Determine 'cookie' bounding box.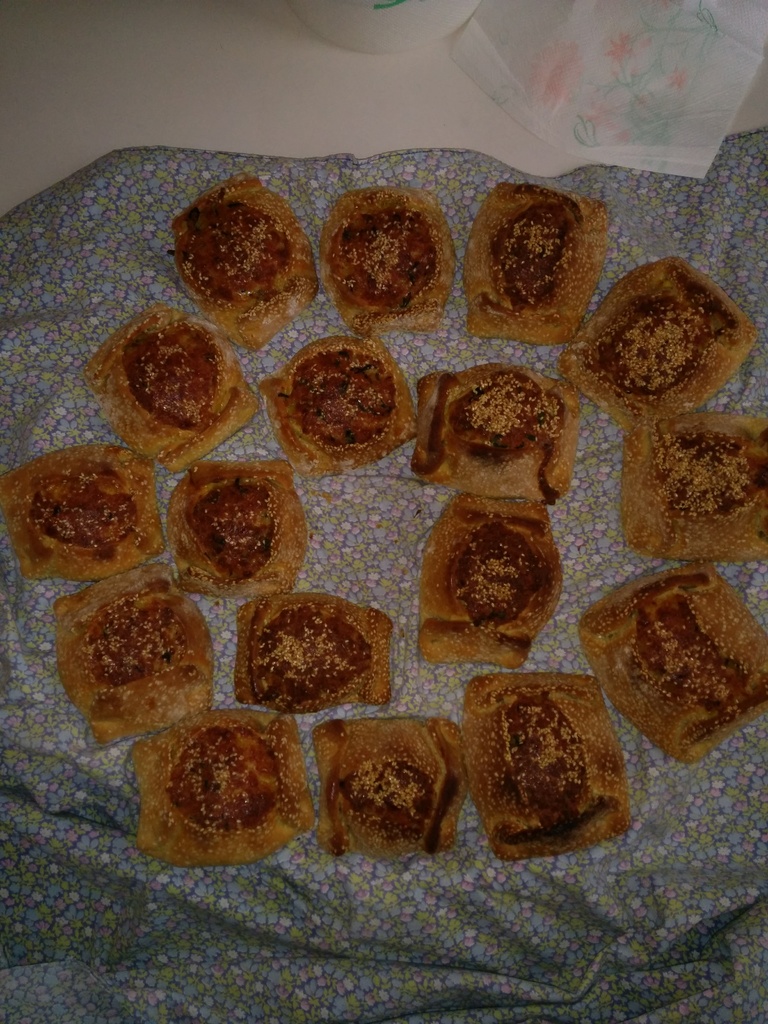
Determined: detection(420, 497, 563, 667).
